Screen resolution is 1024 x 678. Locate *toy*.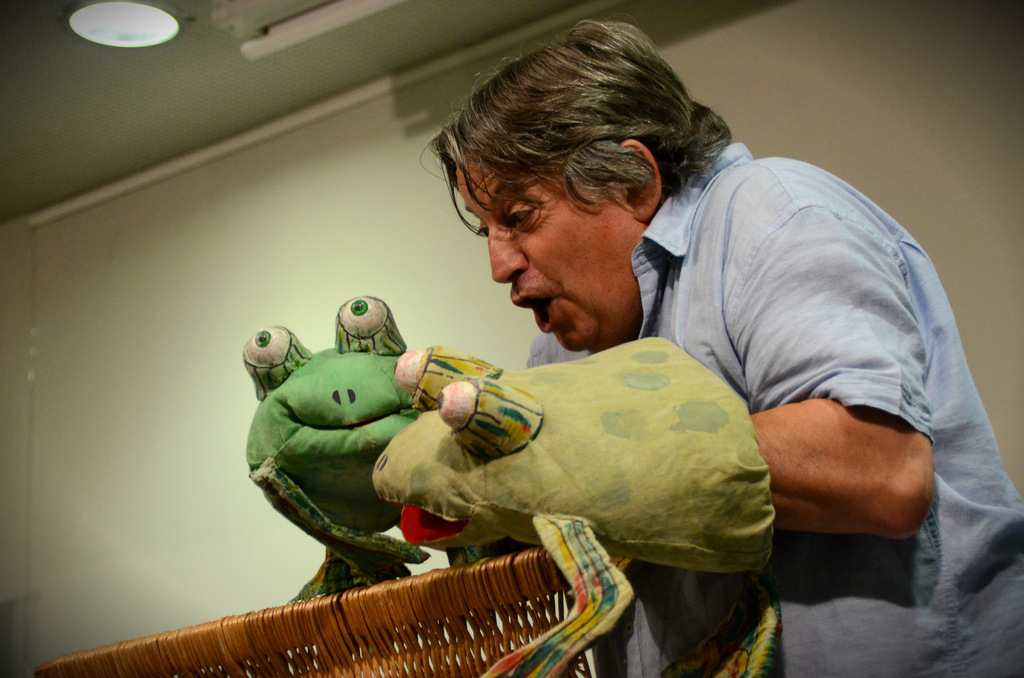
bbox(230, 286, 477, 592).
